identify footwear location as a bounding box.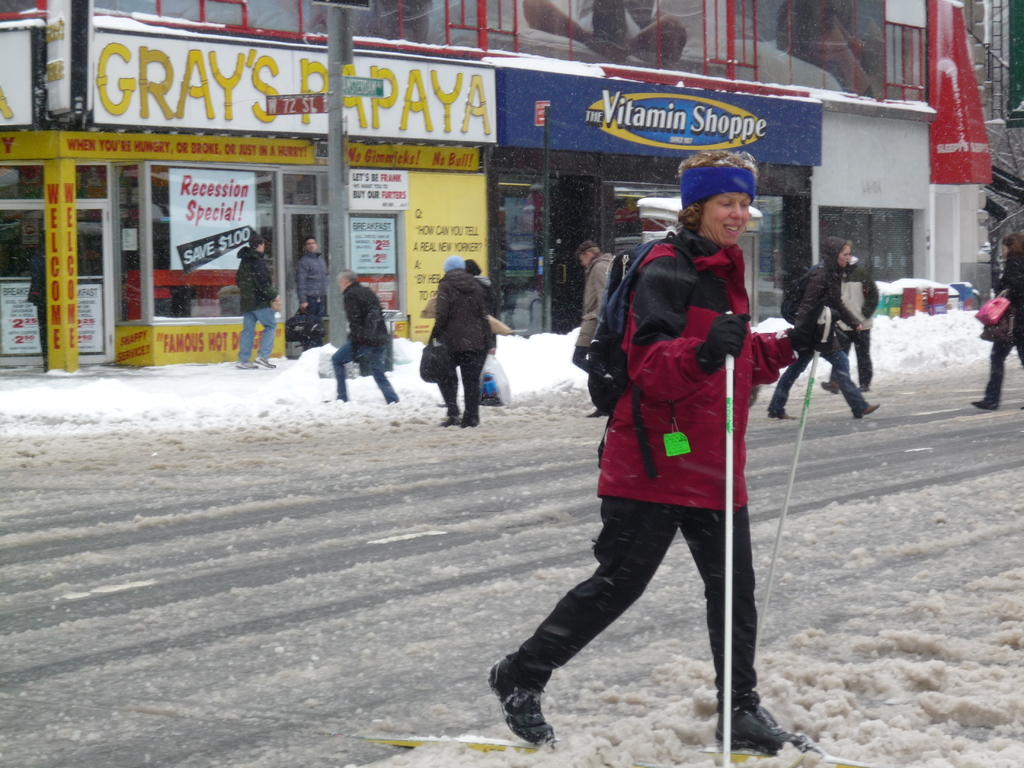
bbox=[966, 379, 1005, 416].
